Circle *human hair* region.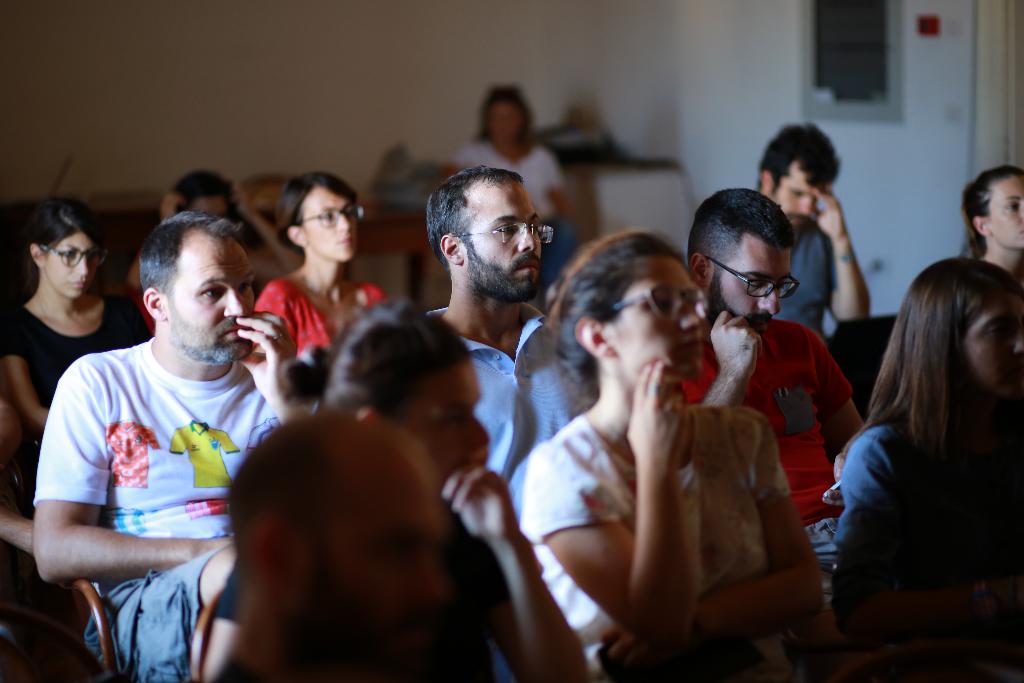
Region: [680, 187, 797, 302].
